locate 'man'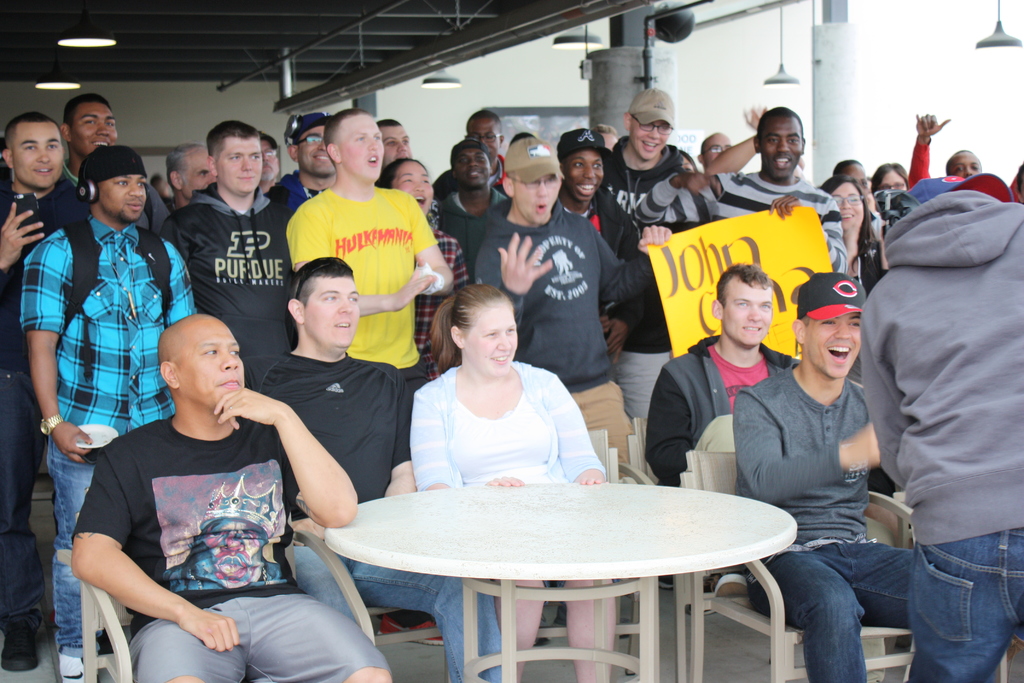
{"left": 165, "top": 143, "right": 215, "bottom": 213}
